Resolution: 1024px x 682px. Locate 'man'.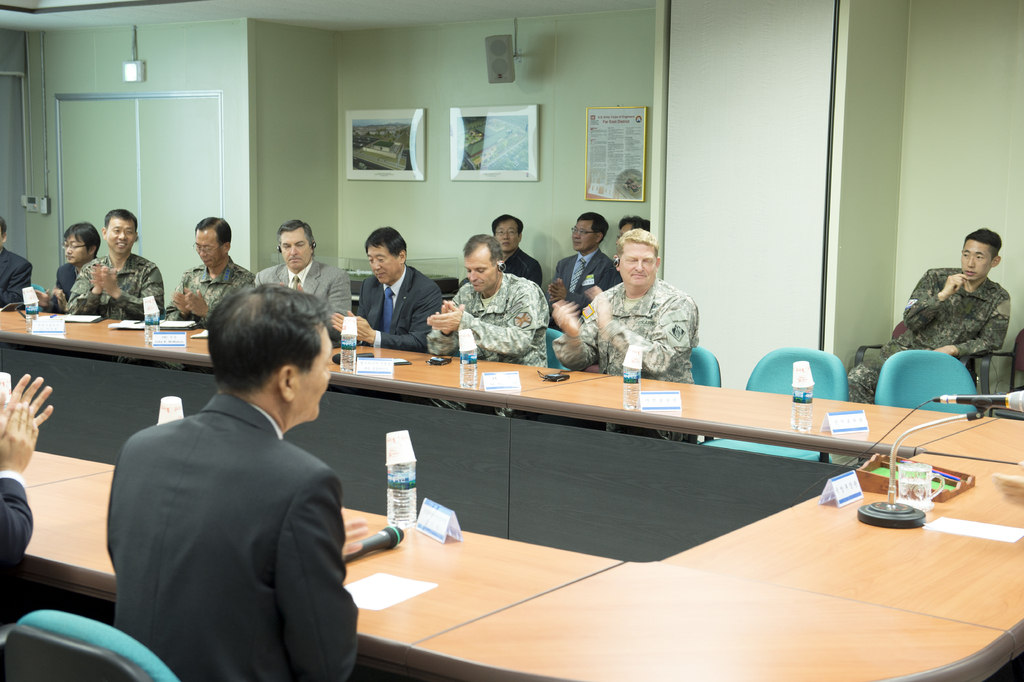
(617, 217, 650, 246).
